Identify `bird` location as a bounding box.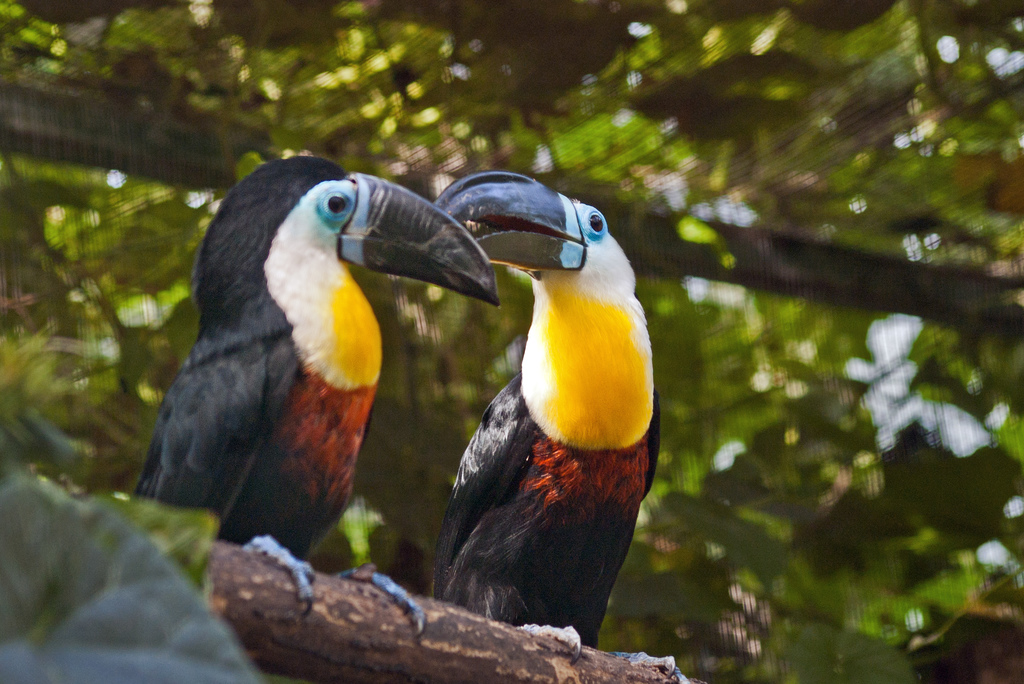
(x1=429, y1=172, x2=664, y2=665).
